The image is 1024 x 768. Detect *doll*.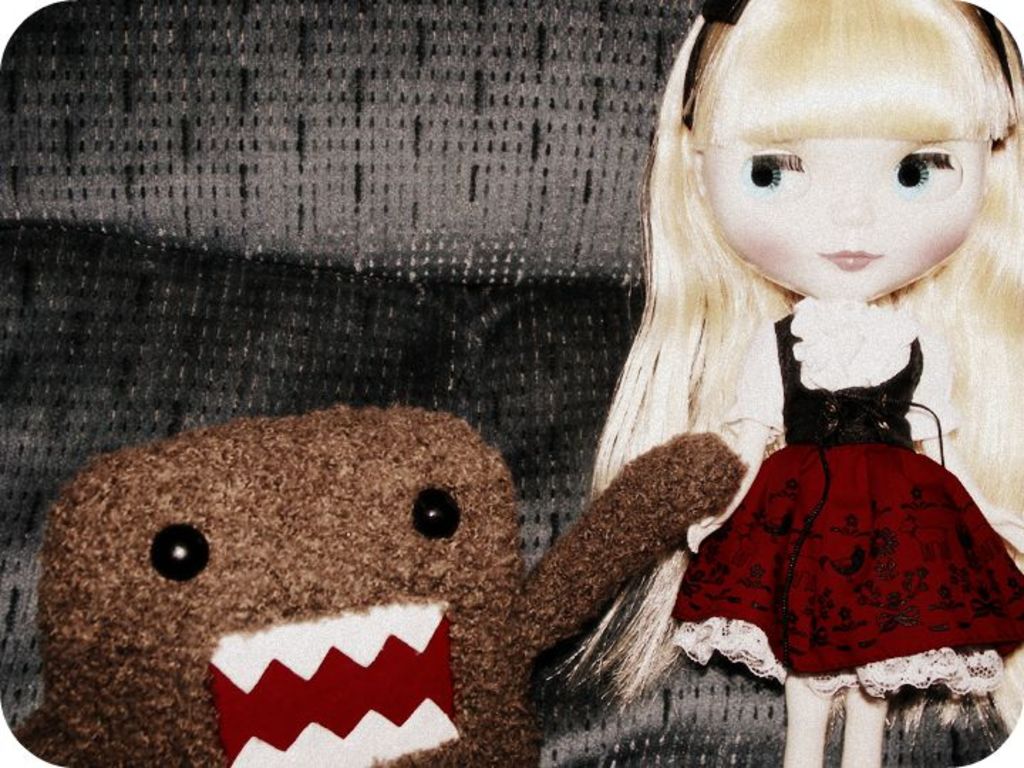
Detection: box=[533, 11, 1023, 752].
